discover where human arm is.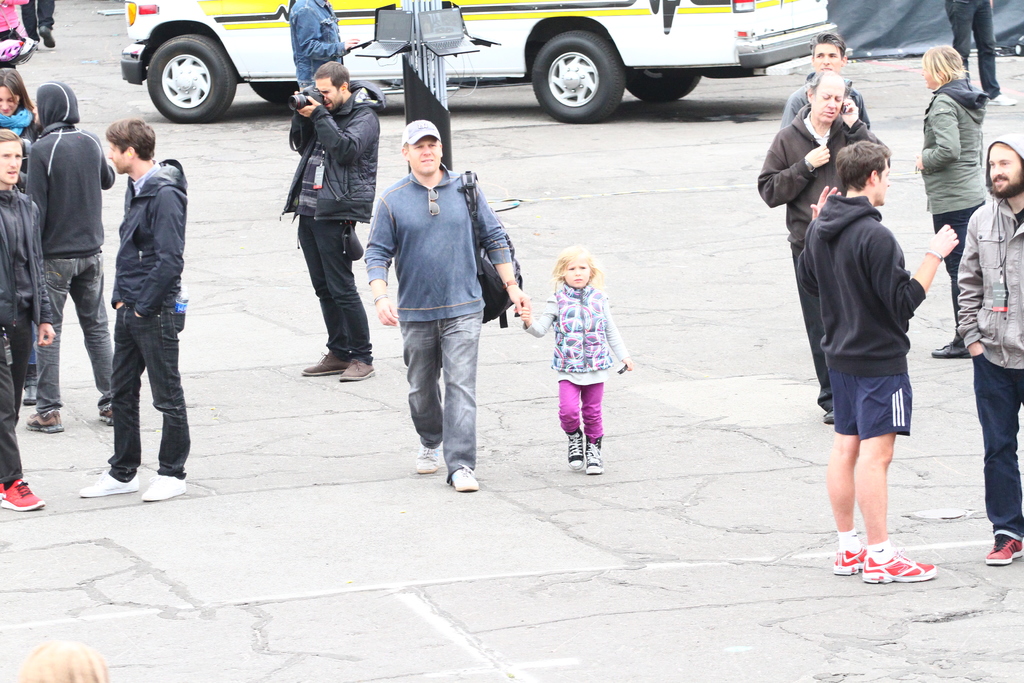
Discovered at <bbox>36, 210, 55, 343</bbox>.
